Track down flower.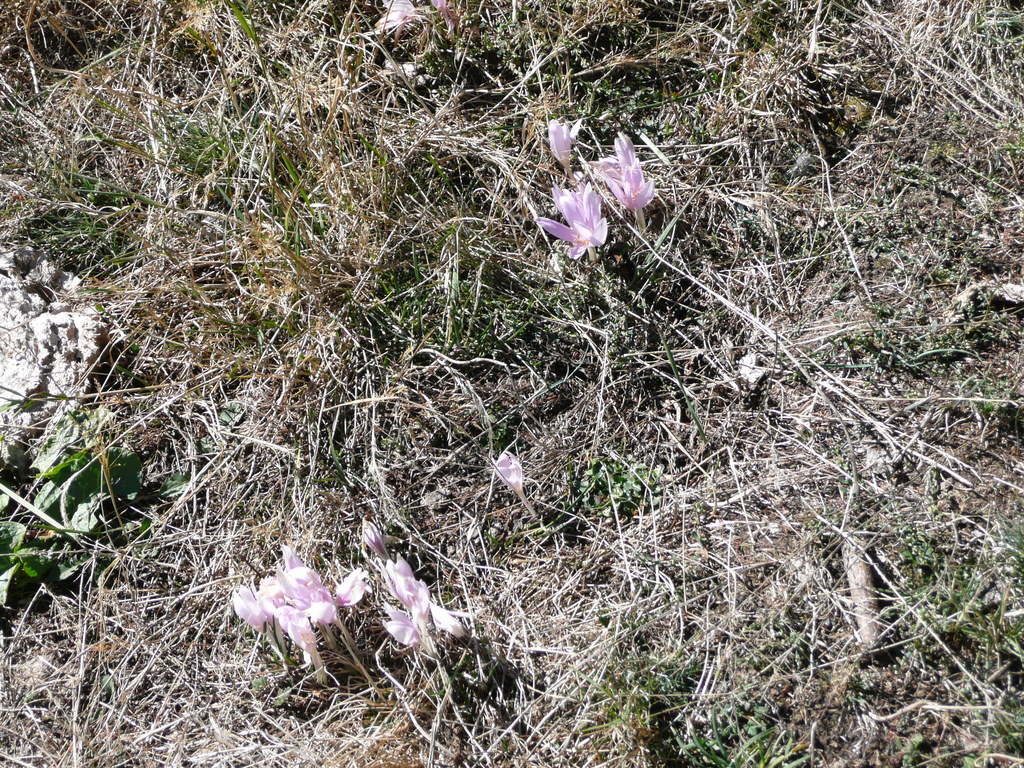
Tracked to x1=536 y1=158 x2=634 y2=258.
